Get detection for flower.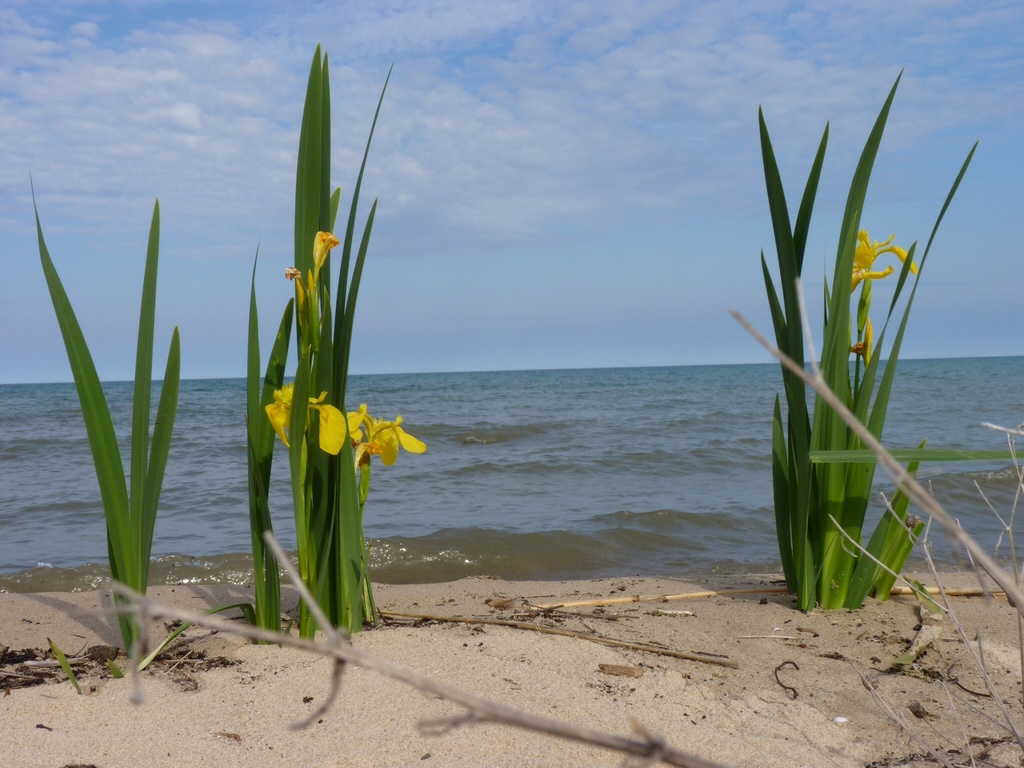
Detection: 262,380,356,462.
